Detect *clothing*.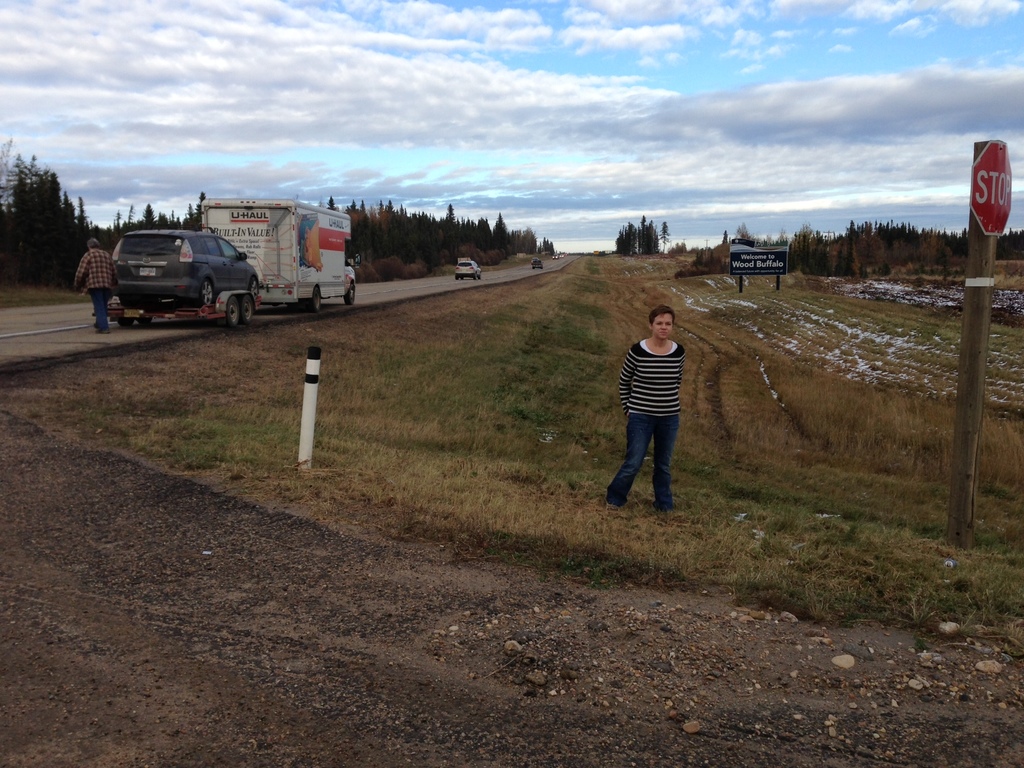
Detected at (x1=76, y1=246, x2=116, y2=332).
